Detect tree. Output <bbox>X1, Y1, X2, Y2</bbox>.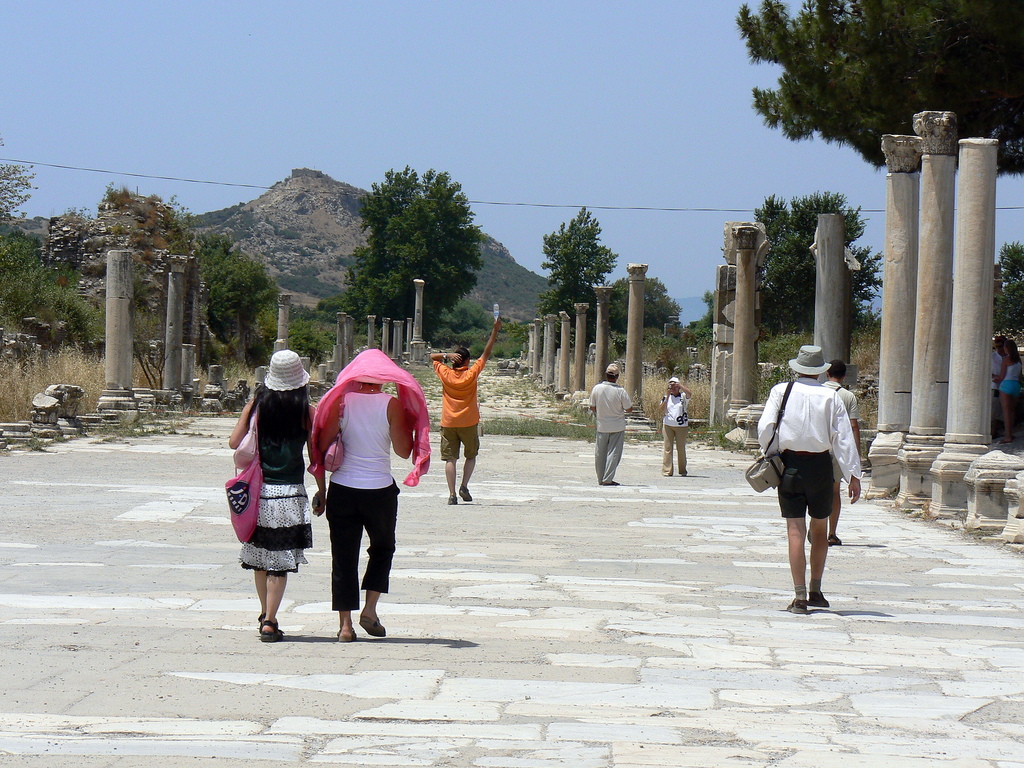
<bbox>0, 129, 47, 309</bbox>.
